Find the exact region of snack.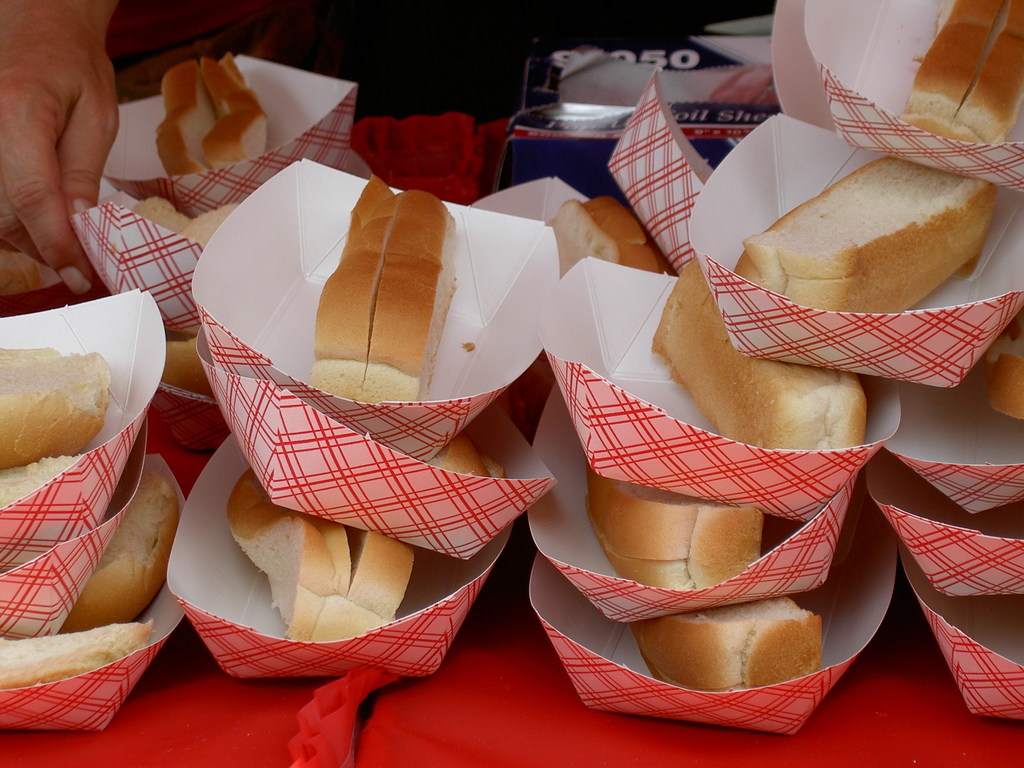
Exact region: box=[588, 470, 764, 593].
